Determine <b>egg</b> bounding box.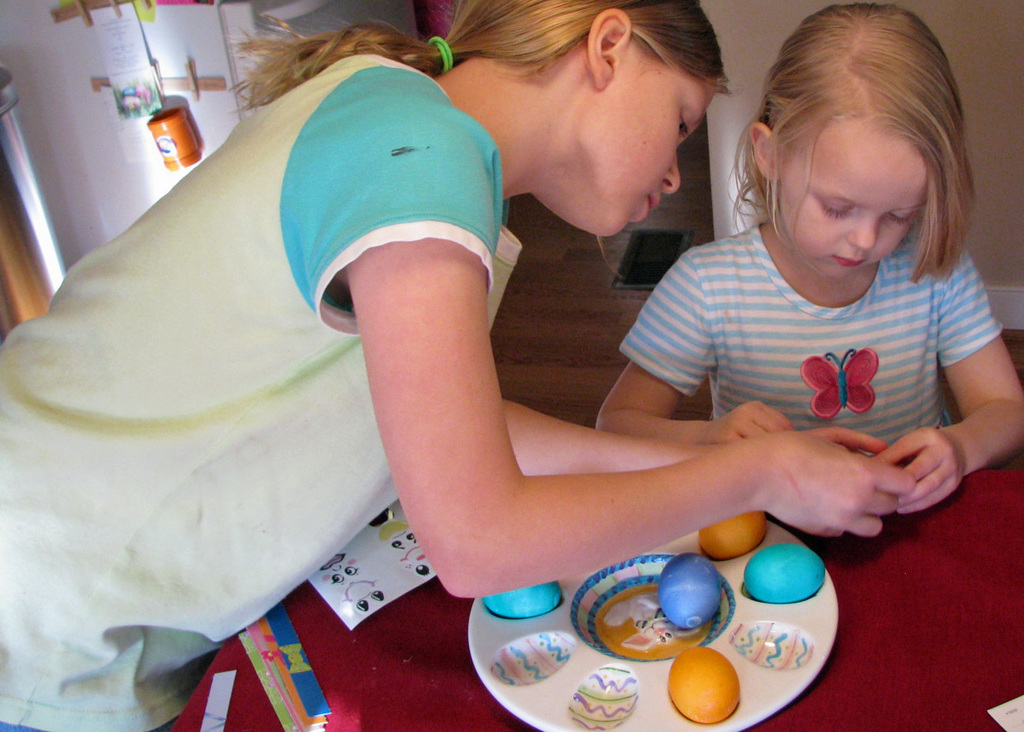
Determined: locate(697, 513, 768, 559).
